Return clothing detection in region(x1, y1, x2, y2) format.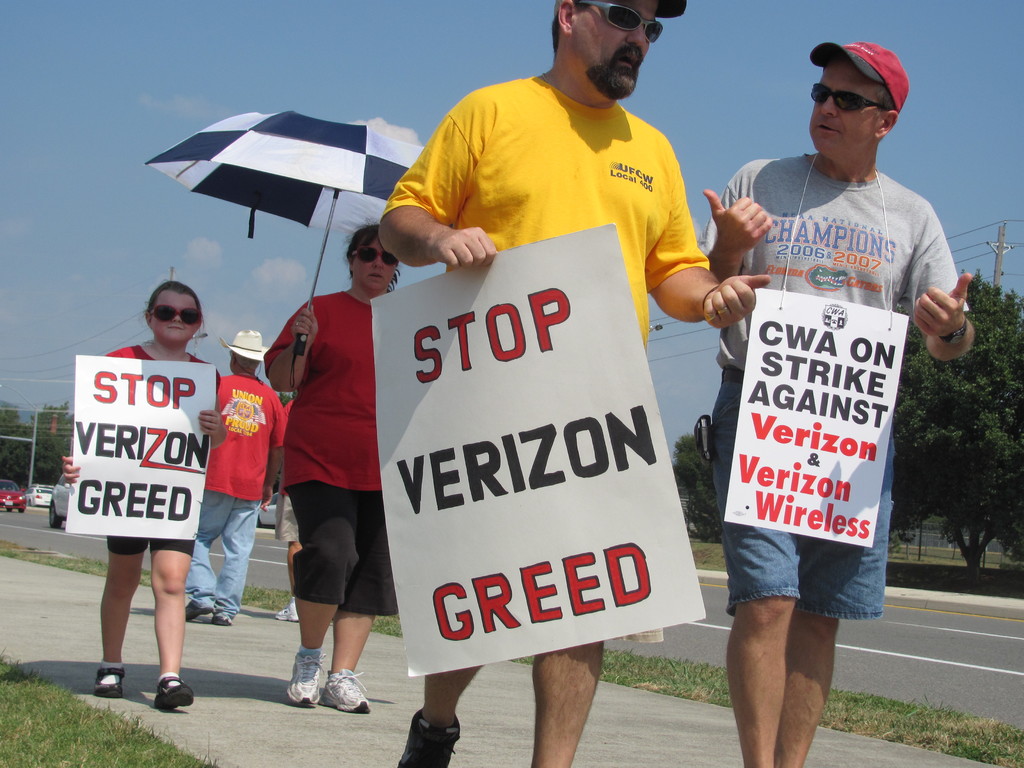
region(382, 74, 712, 352).
